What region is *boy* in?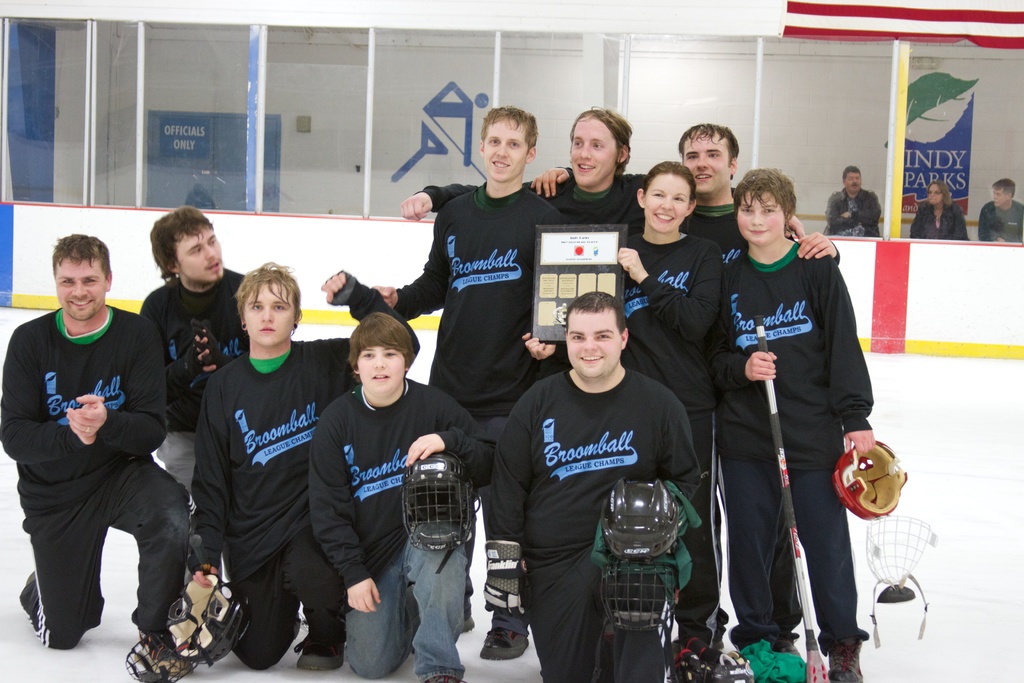
bbox=[143, 196, 277, 597].
